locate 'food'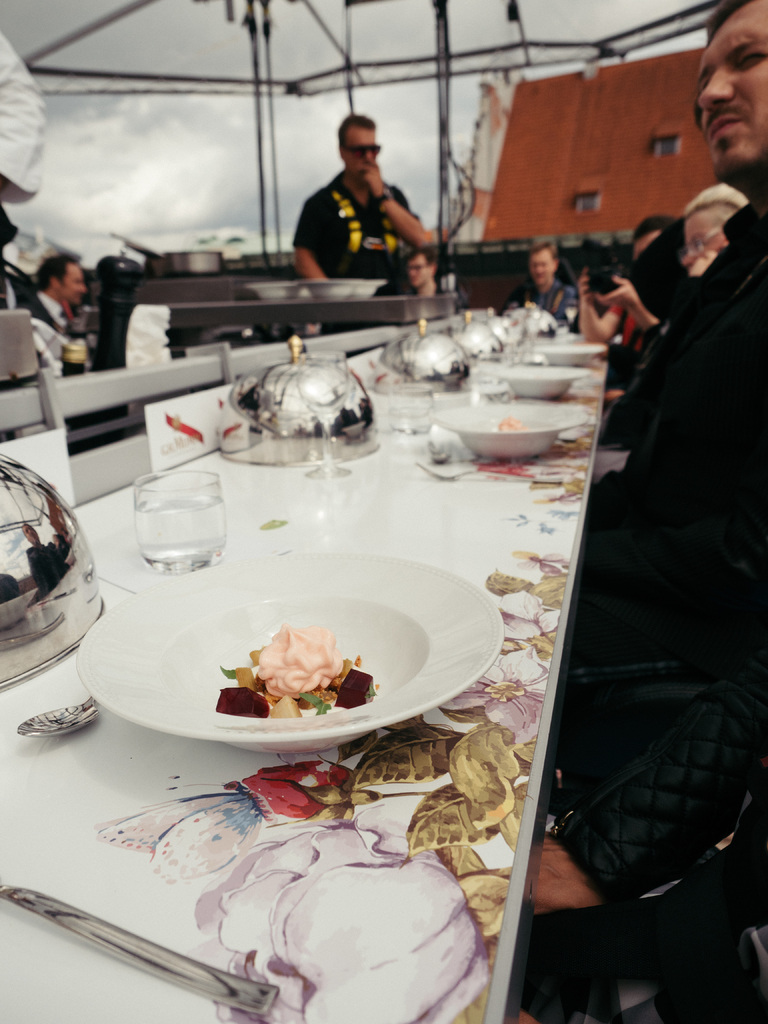
492 417 532 430
